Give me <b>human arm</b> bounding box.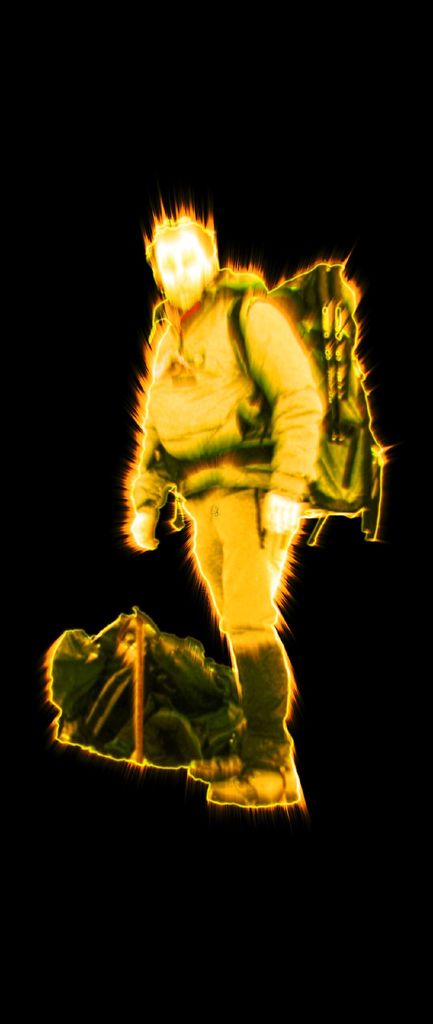
crop(121, 436, 170, 552).
